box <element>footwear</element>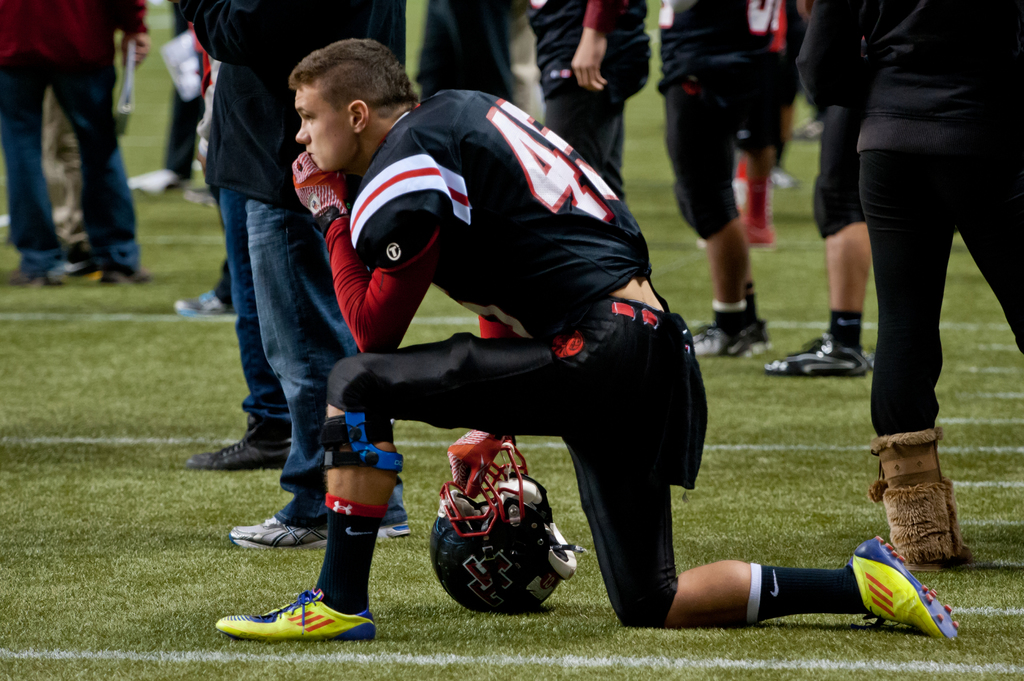
bbox=[845, 533, 963, 642]
